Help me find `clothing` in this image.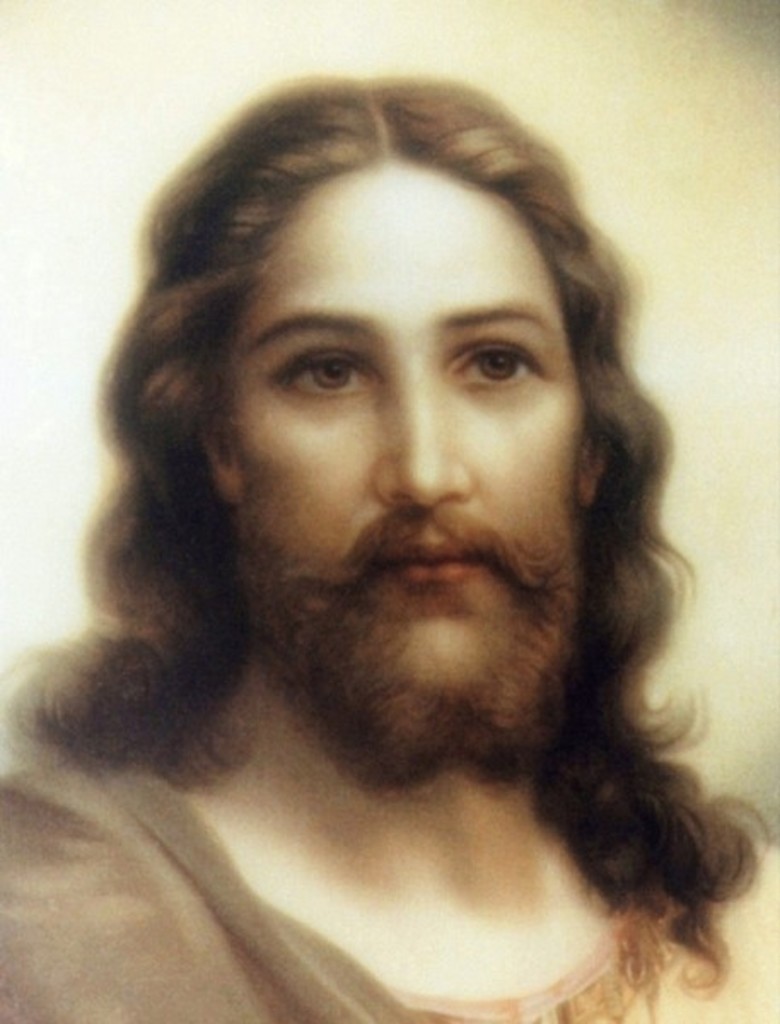
Found it: [left=0, top=756, right=778, bottom=1022].
